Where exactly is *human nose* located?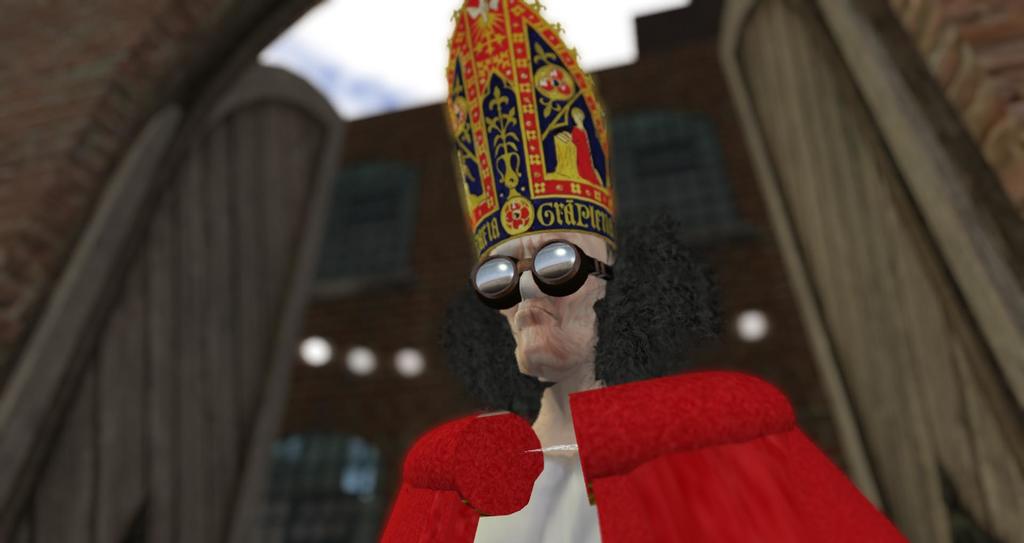
Its bounding box is [520,259,545,302].
